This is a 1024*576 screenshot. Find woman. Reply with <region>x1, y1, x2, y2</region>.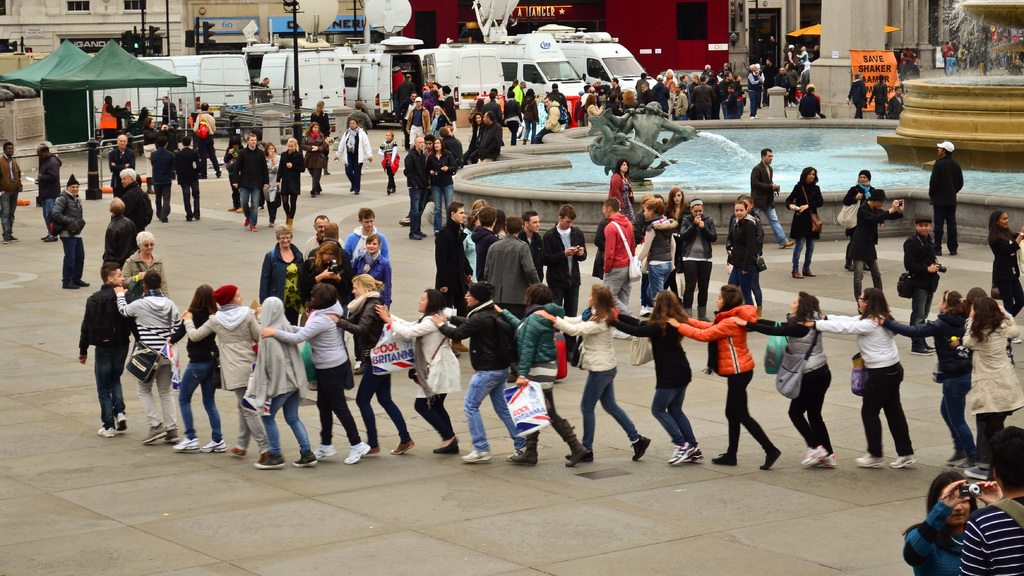
<region>729, 292, 833, 470</region>.
